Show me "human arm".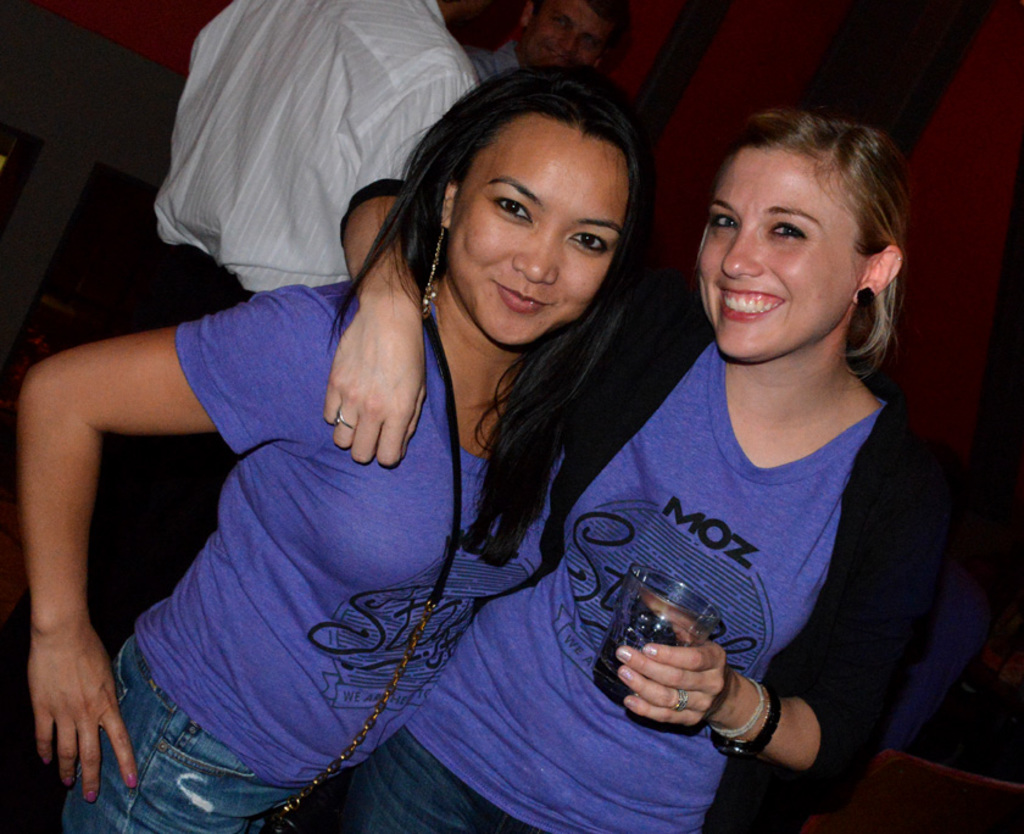
"human arm" is here: (left=28, top=271, right=296, bottom=785).
